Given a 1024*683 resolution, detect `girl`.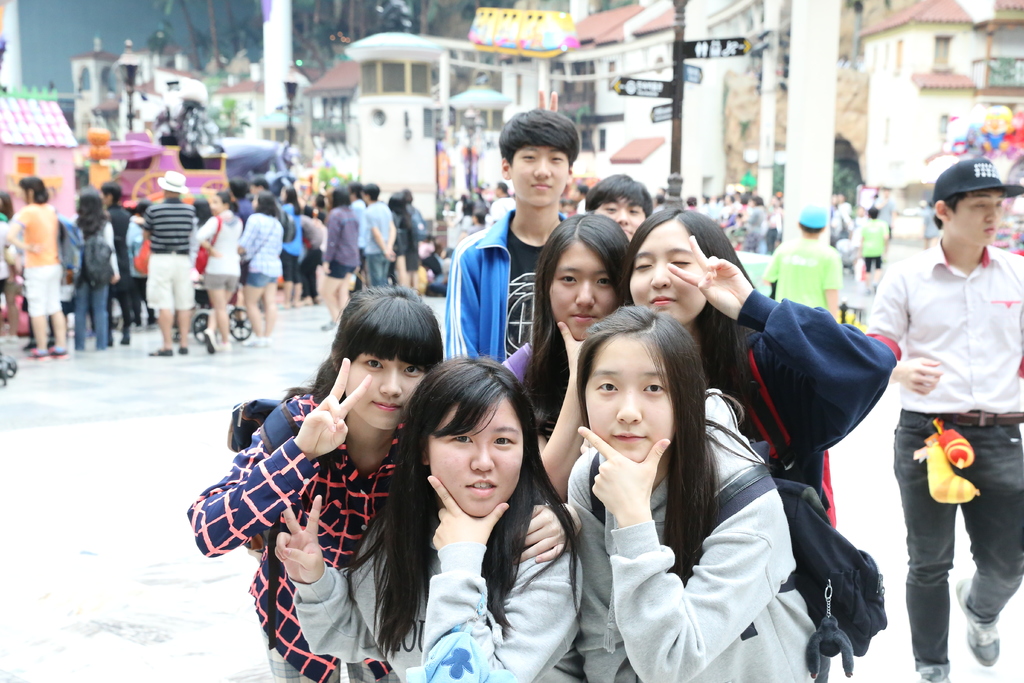
[x1=500, y1=211, x2=622, y2=428].
